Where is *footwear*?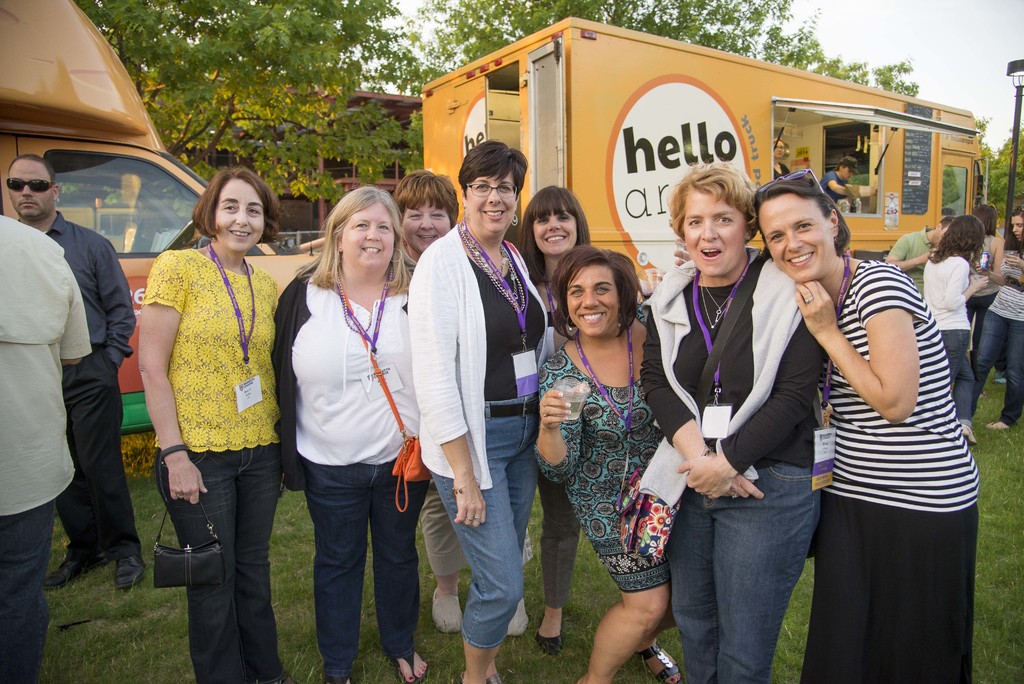
left=637, top=646, right=684, bottom=683.
